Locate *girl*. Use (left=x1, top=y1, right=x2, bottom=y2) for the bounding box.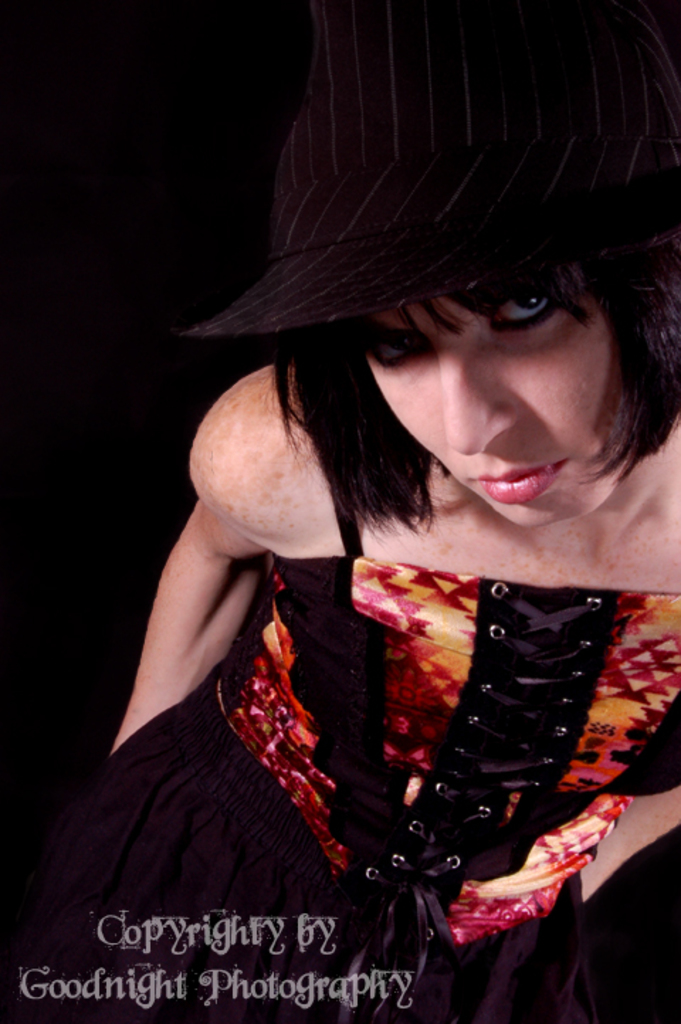
(left=3, top=4, right=678, bottom=1023).
